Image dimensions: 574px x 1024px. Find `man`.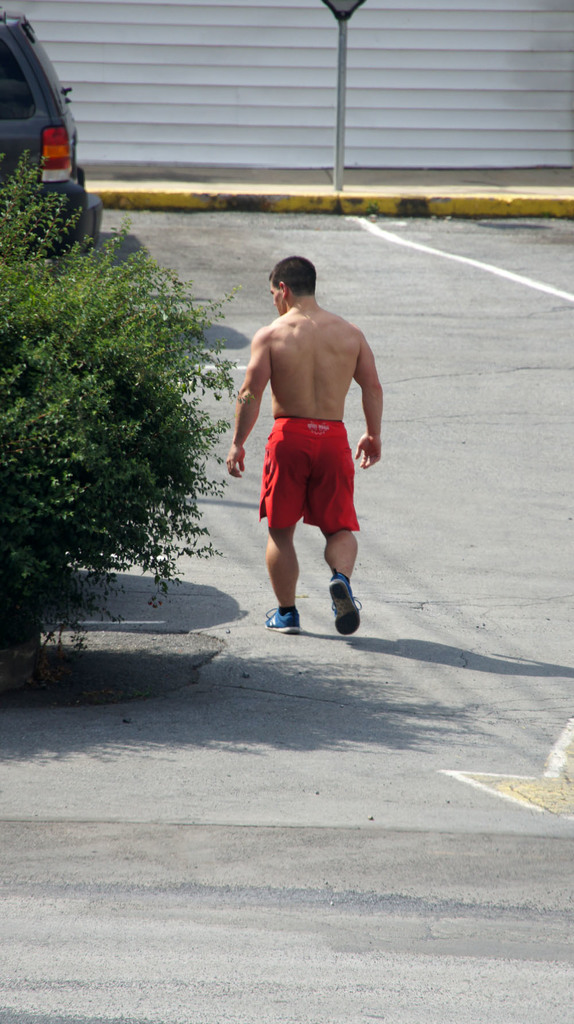
x1=227, y1=246, x2=381, y2=634.
